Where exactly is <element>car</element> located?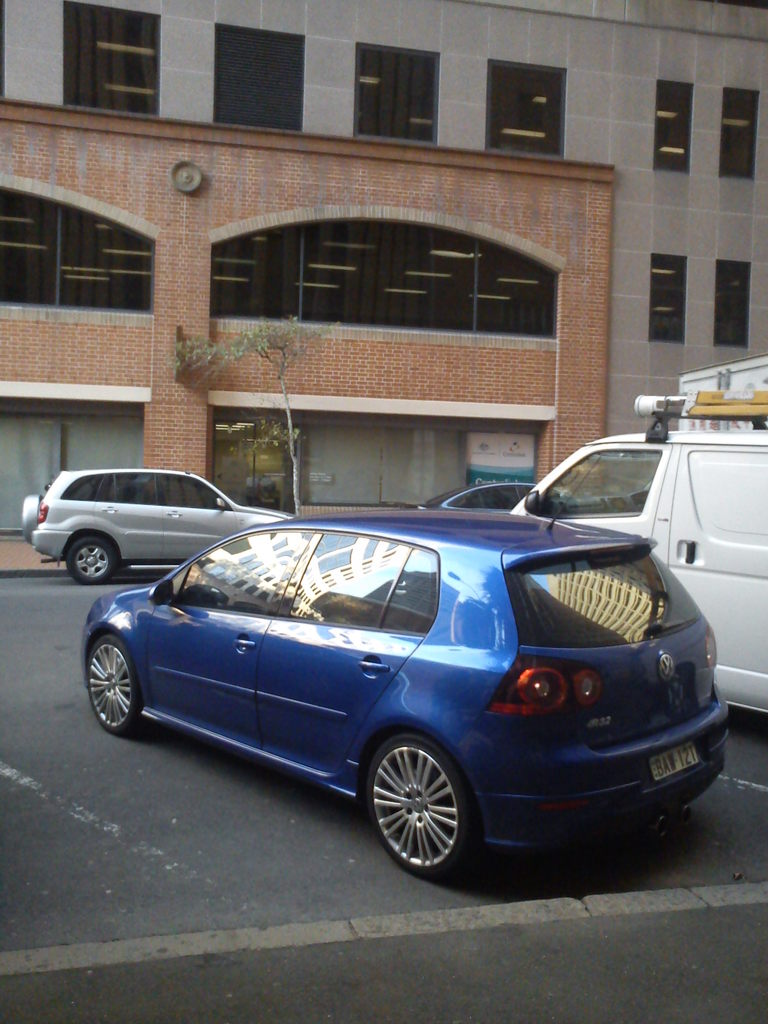
Its bounding box is l=422, t=478, r=563, b=524.
